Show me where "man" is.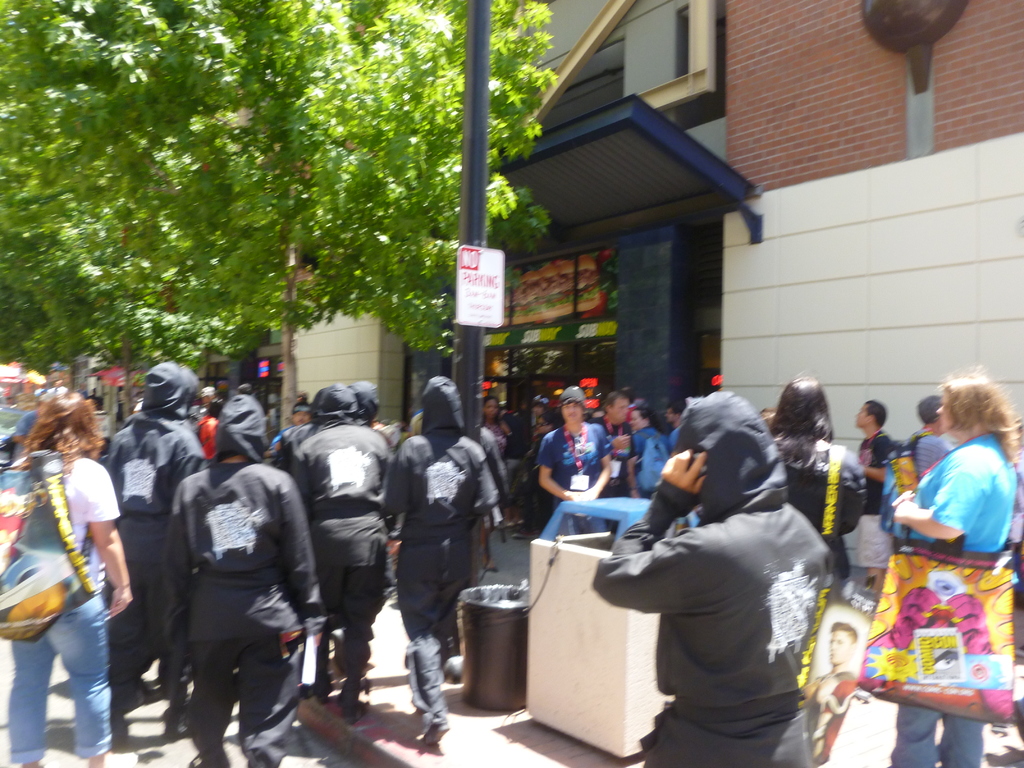
"man" is at 266,397,311,467.
